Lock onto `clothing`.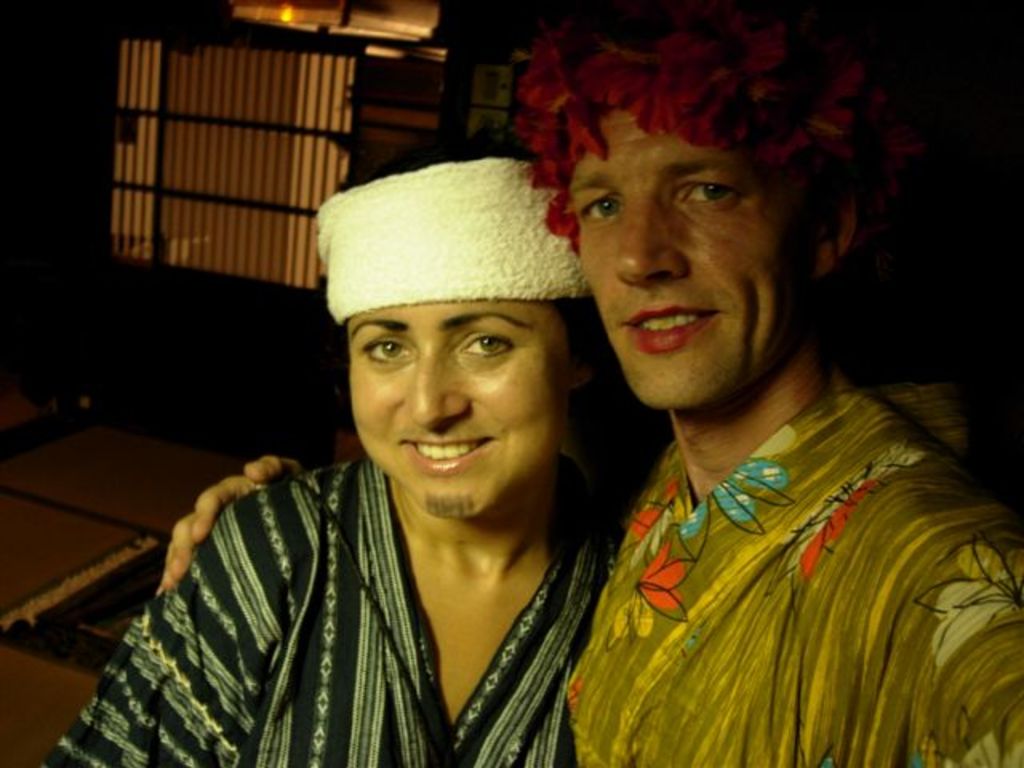
Locked: Rect(27, 456, 637, 766).
